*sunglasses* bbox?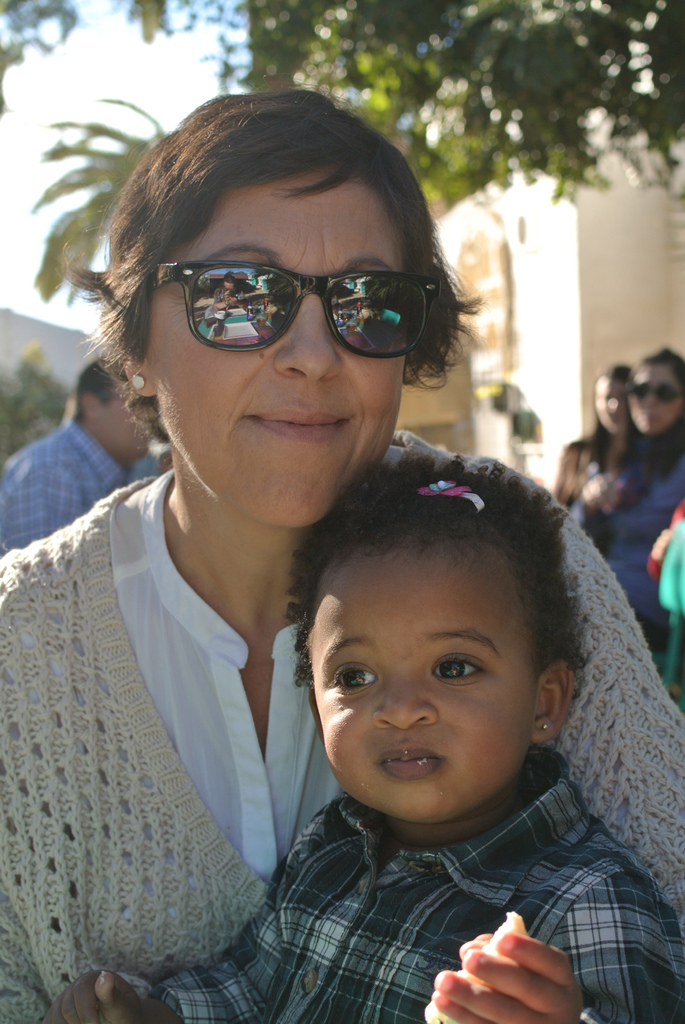
[left=629, top=382, right=684, bottom=404]
